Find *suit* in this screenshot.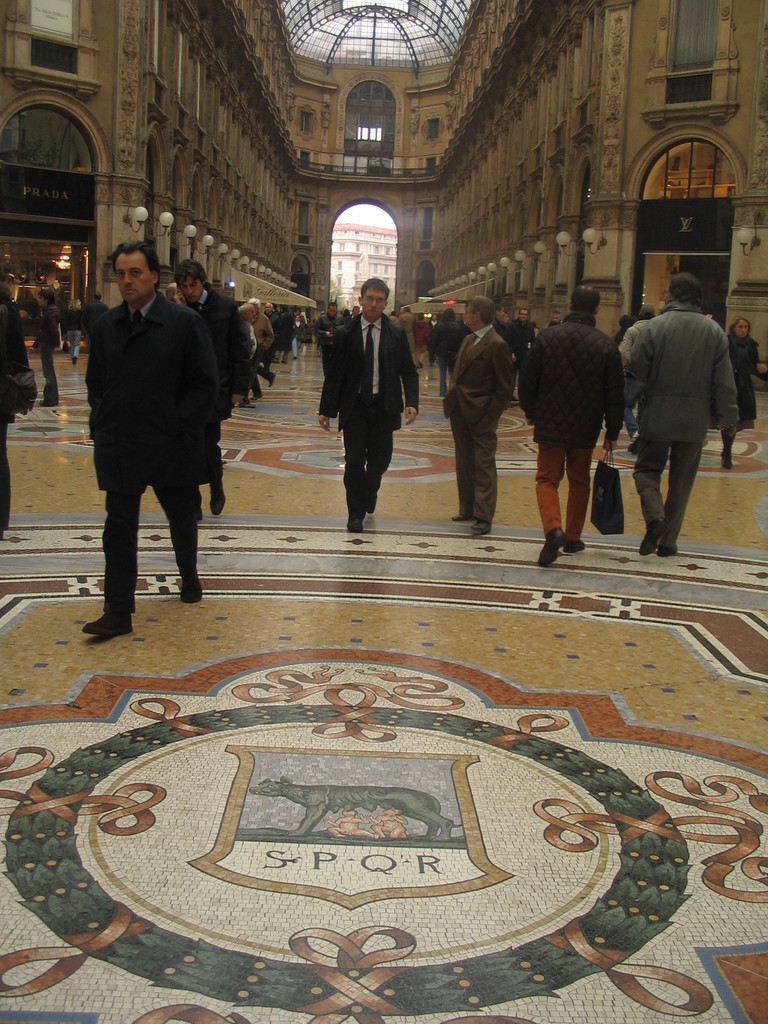
The bounding box for *suit* is <region>443, 324, 515, 525</region>.
